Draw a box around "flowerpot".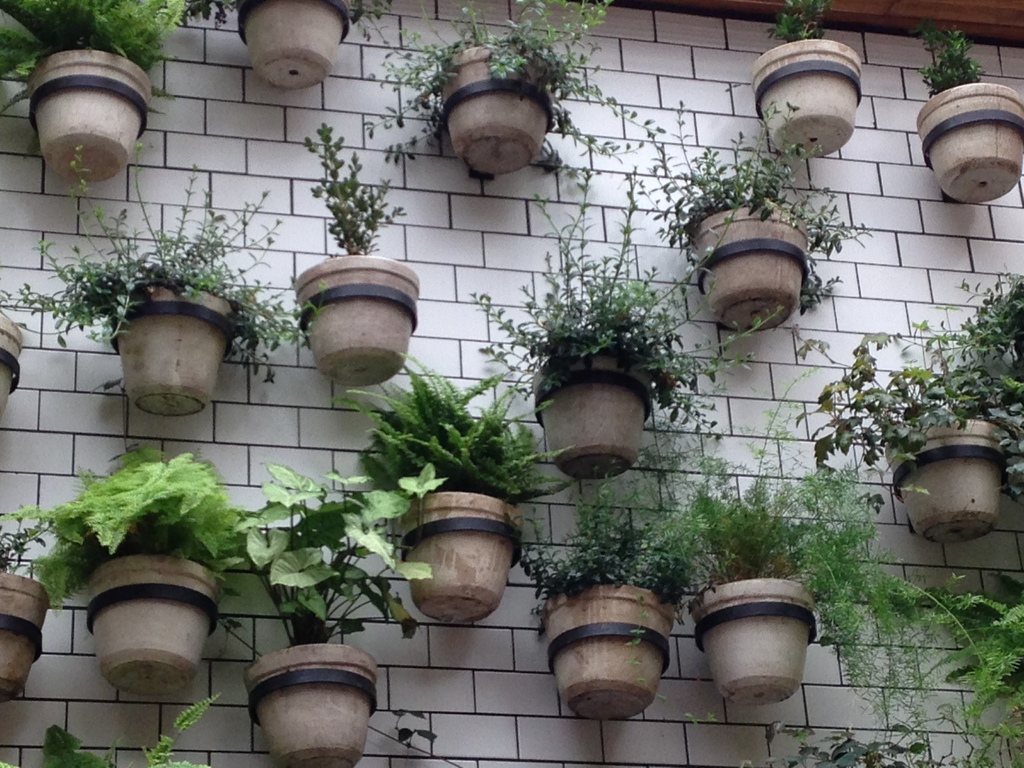
bbox(0, 308, 20, 425).
